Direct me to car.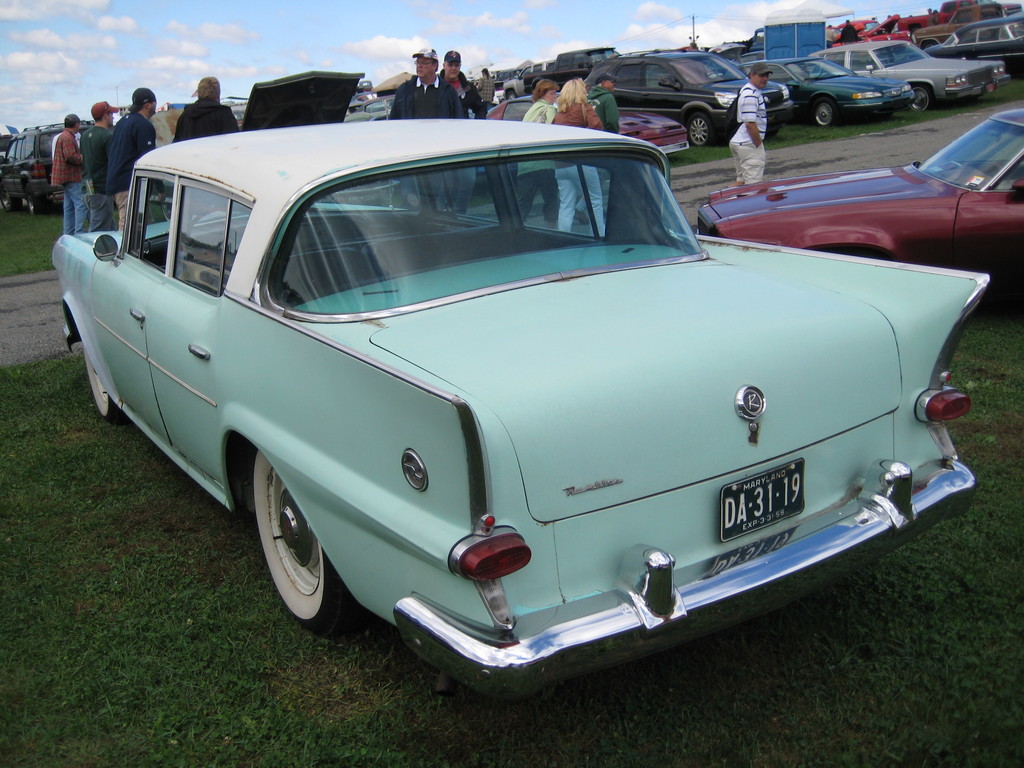
Direction: Rect(45, 117, 980, 701).
